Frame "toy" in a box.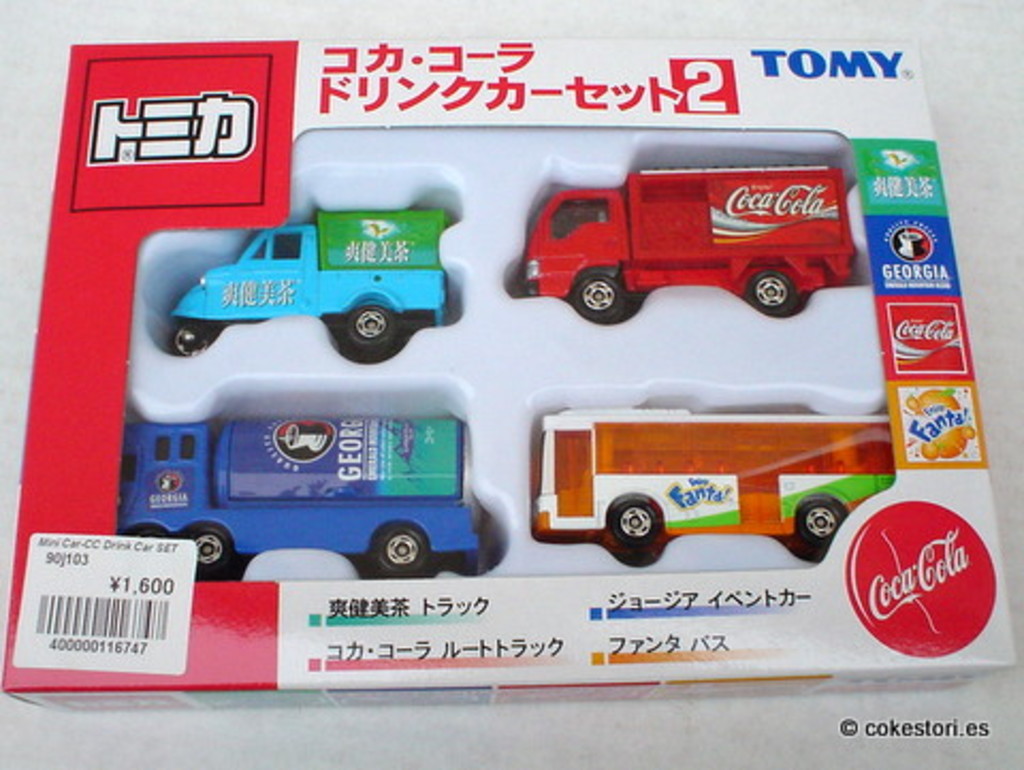
select_region(533, 399, 894, 565).
